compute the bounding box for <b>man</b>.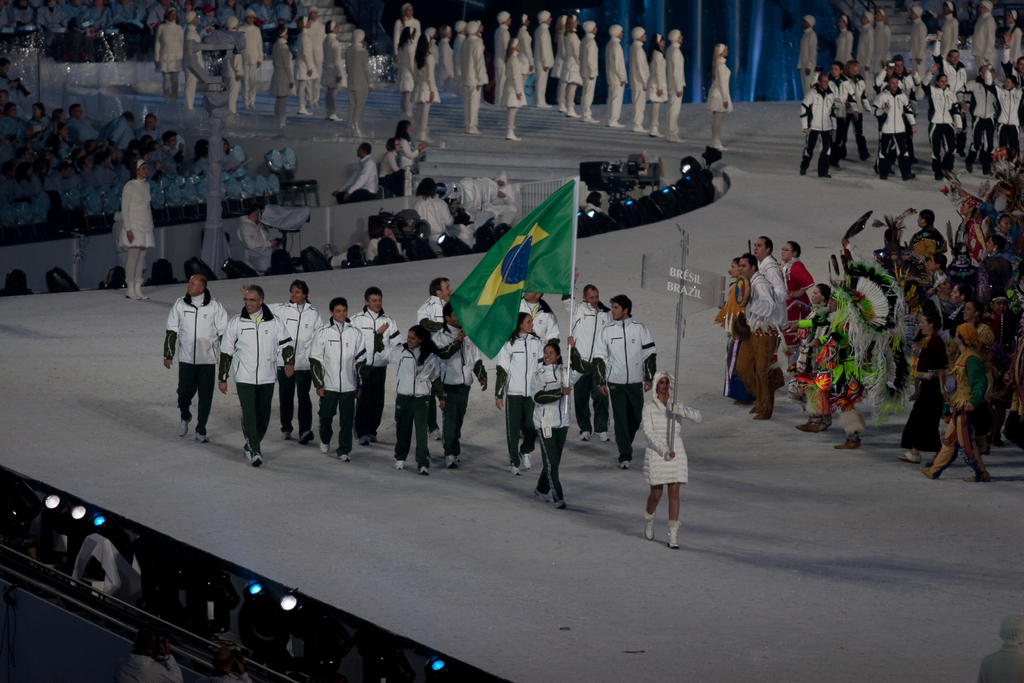
locate(917, 321, 993, 484).
